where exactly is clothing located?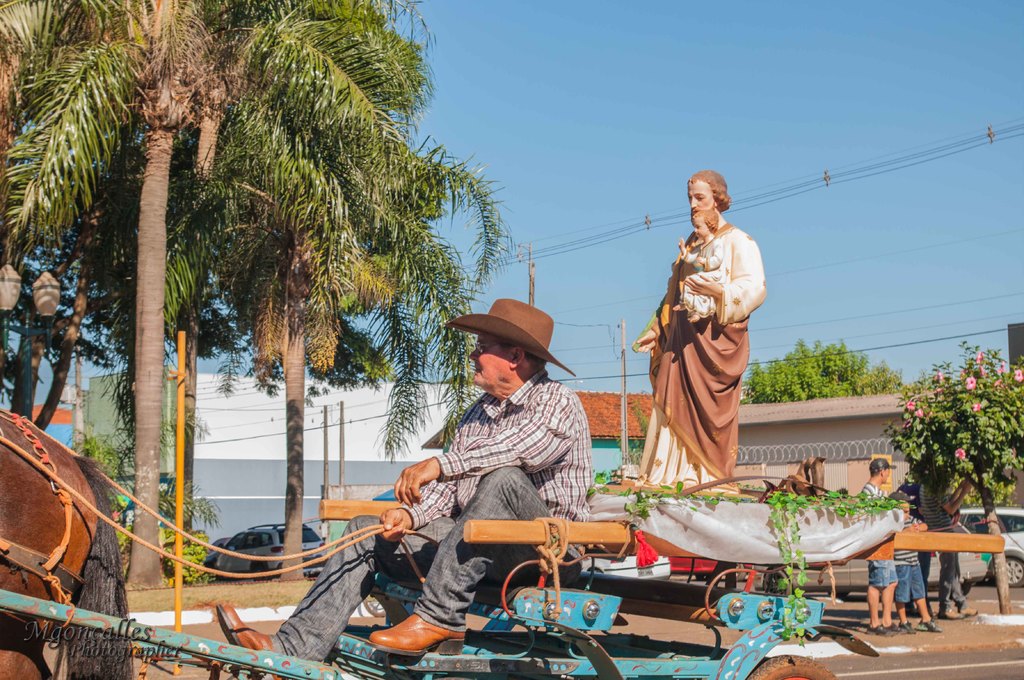
Its bounding box is 650,196,777,493.
